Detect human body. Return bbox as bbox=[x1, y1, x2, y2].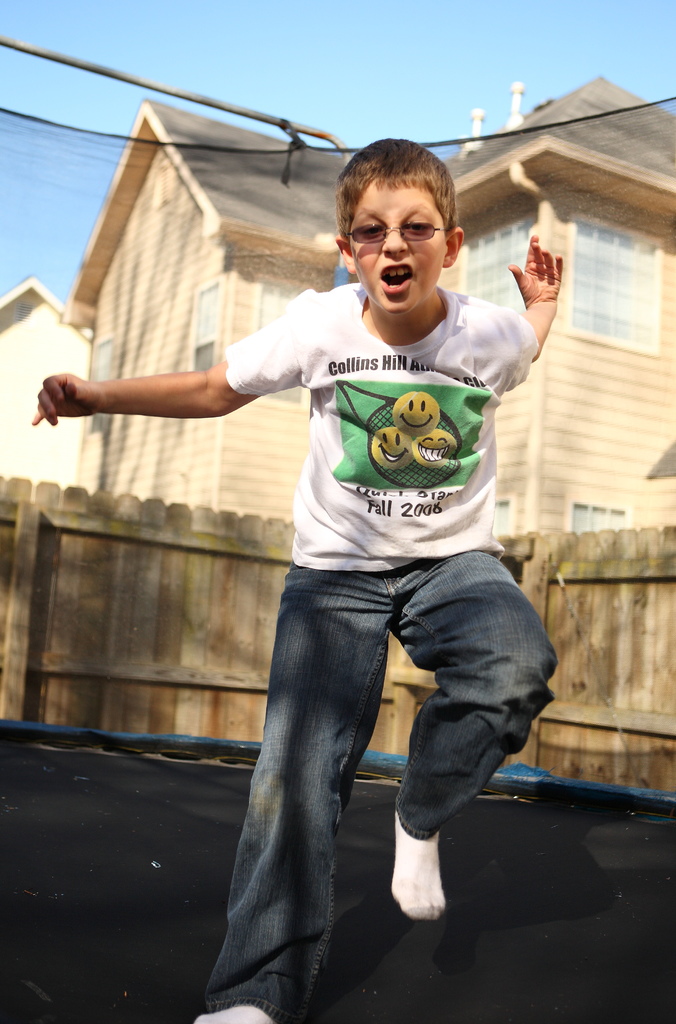
bbox=[28, 132, 571, 1023].
